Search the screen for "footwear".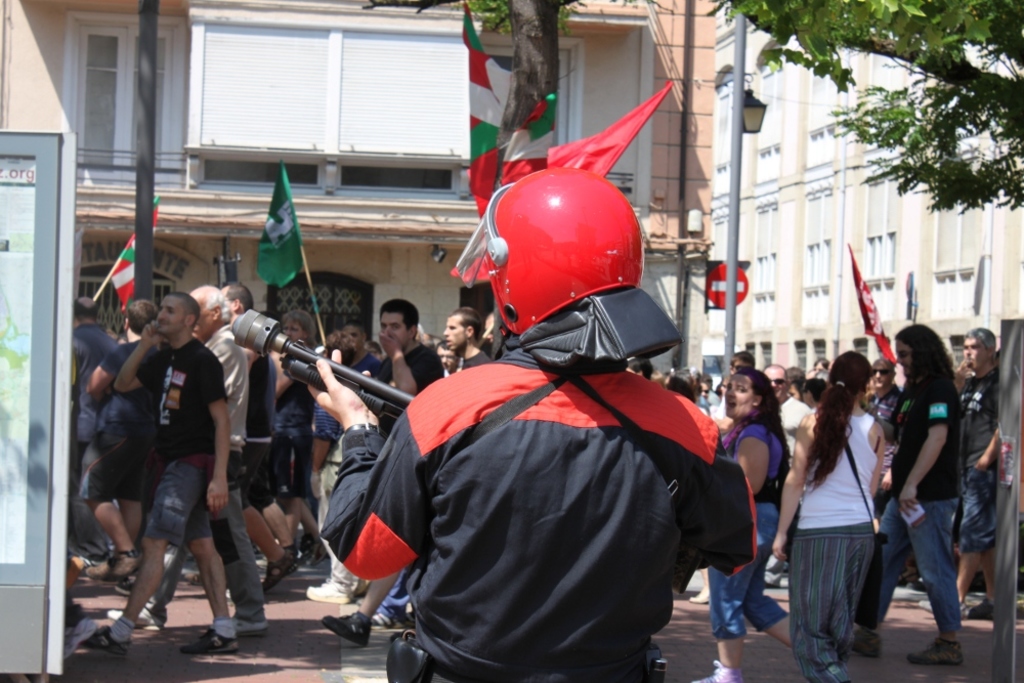
Found at rect(691, 661, 740, 682).
